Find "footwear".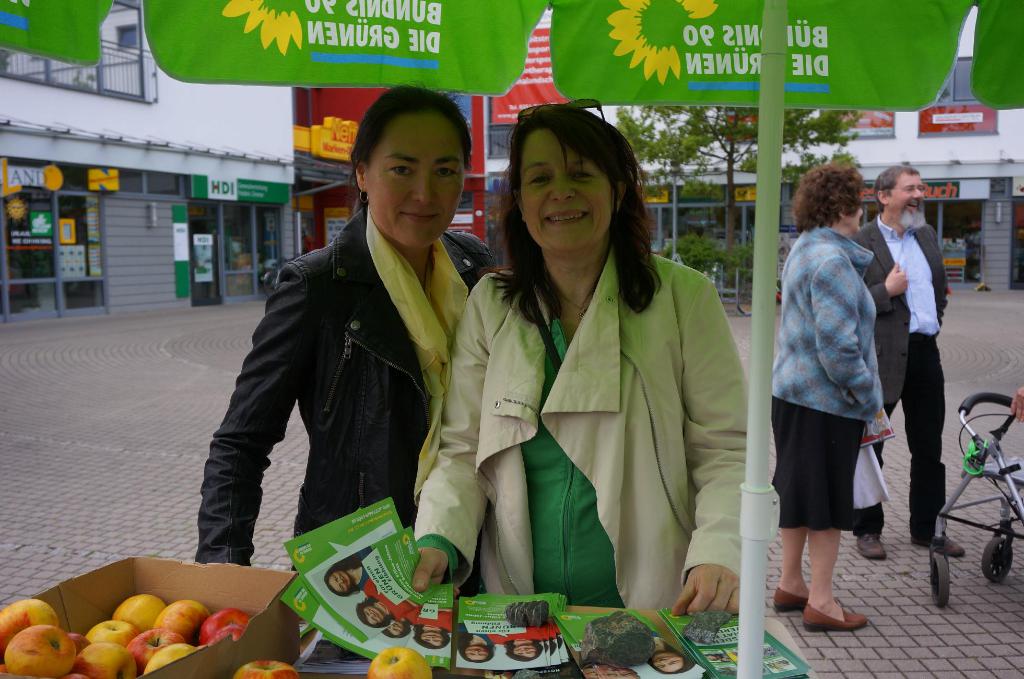
[x1=771, y1=583, x2=808, y2=614].
